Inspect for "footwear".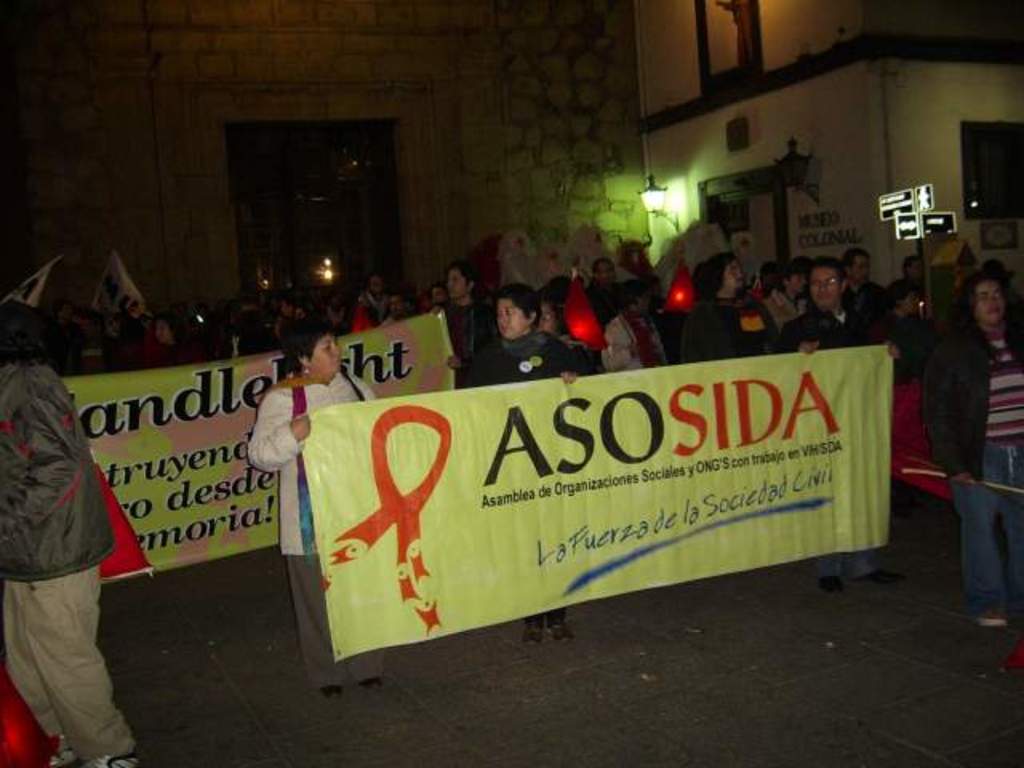
Inspection: rect(1006, 648, 1022, 674).
